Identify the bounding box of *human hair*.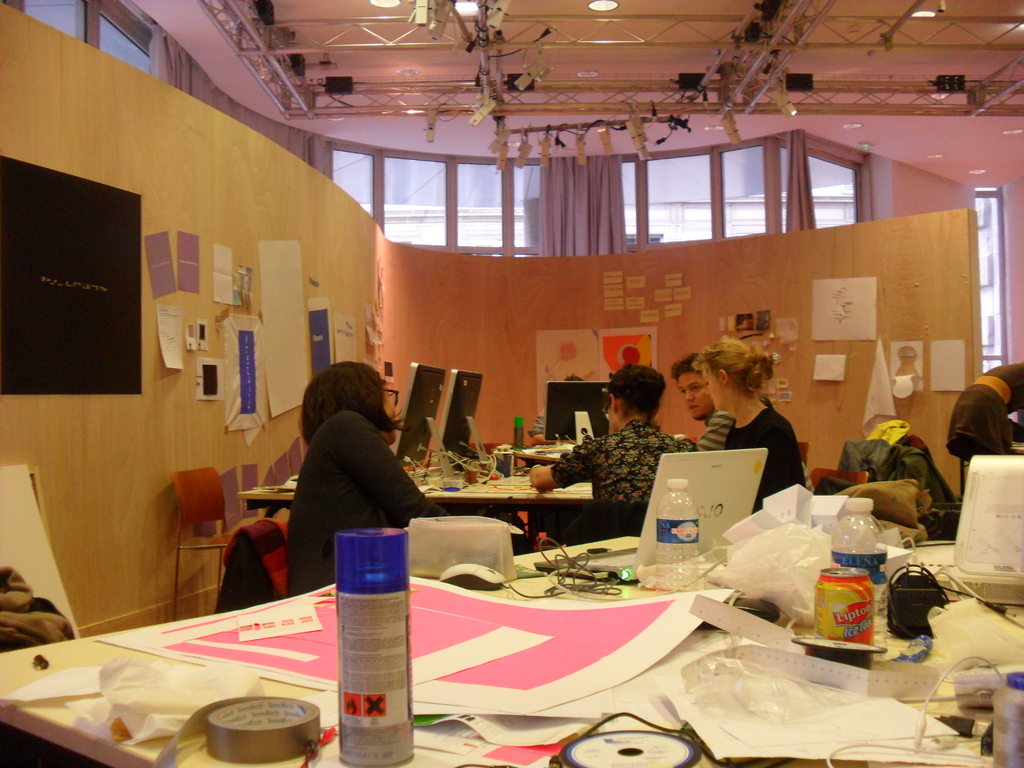
pyautogui.locateOnScreen(299, 361, 415, 449).
